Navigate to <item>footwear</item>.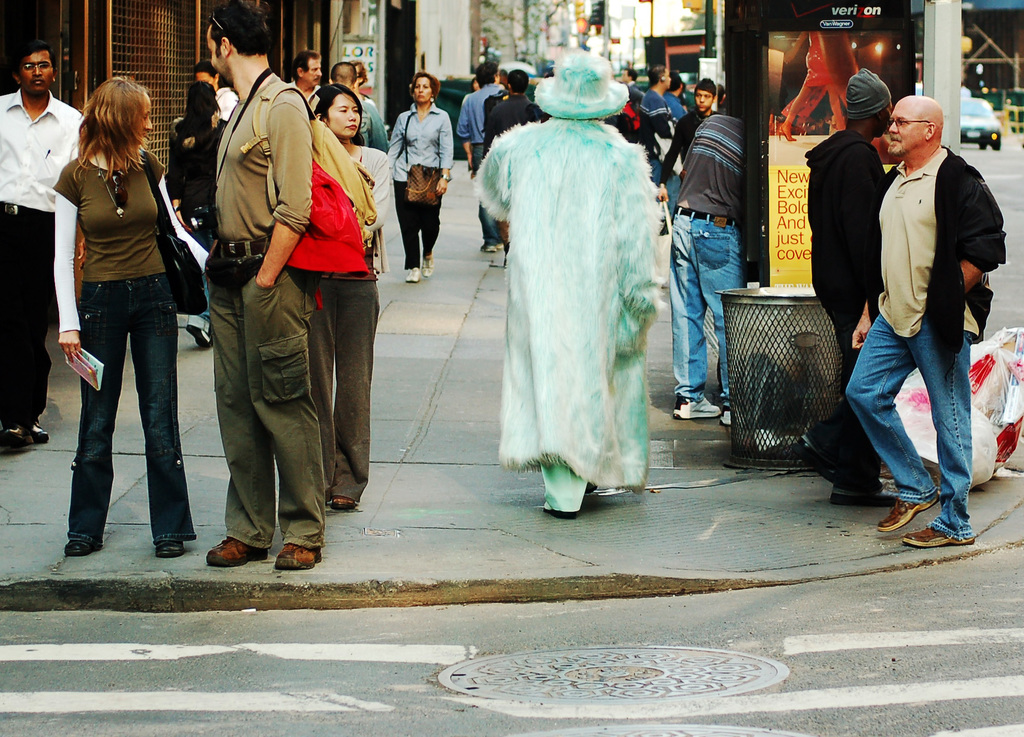
Navigation target: detection(874, 492, 945, 530).
